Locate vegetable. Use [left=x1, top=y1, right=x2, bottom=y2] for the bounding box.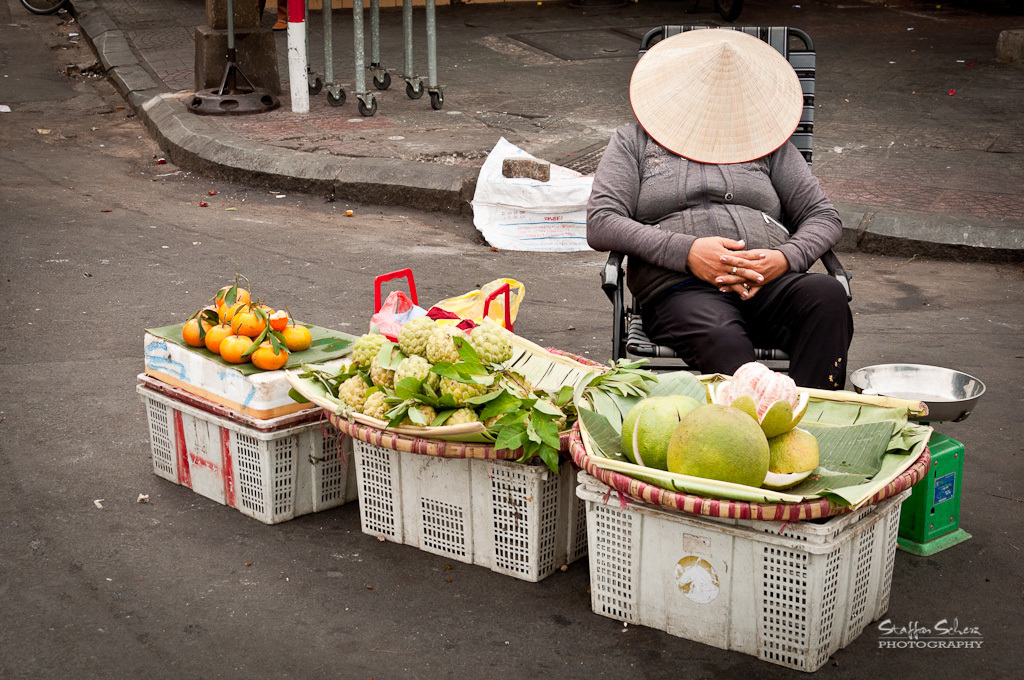
[left=217, top=336, right=250, bottom=361].
